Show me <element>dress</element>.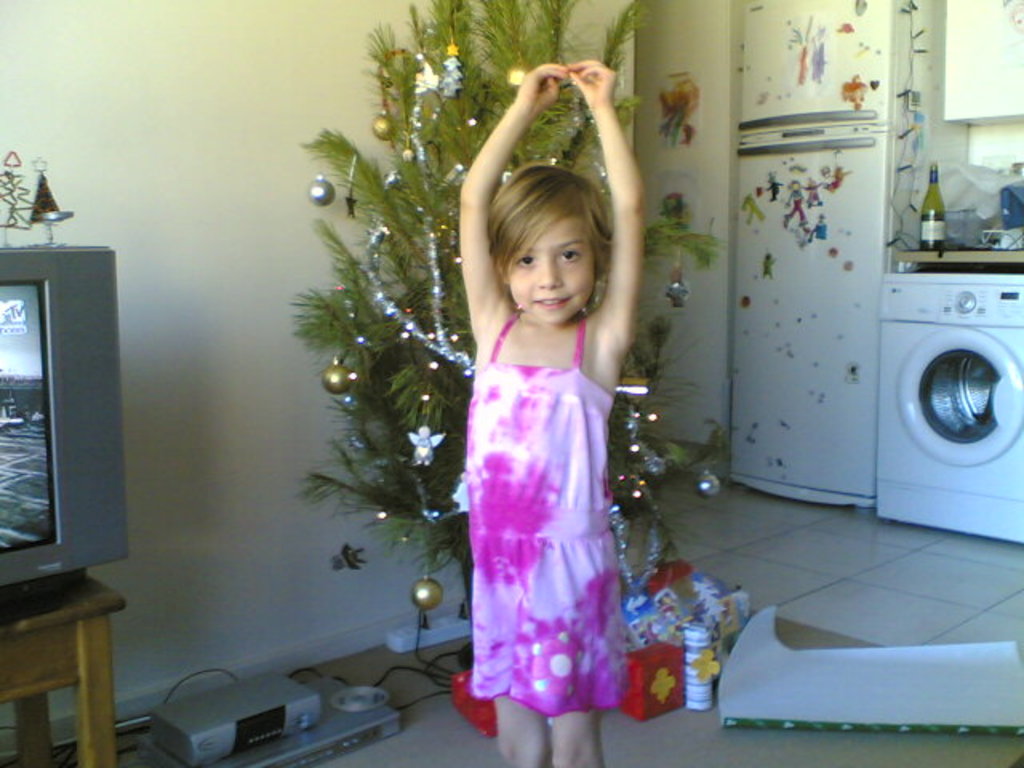
<element>dress</element> is here: <bbox>470, 309, 624, 717</bbox>.
